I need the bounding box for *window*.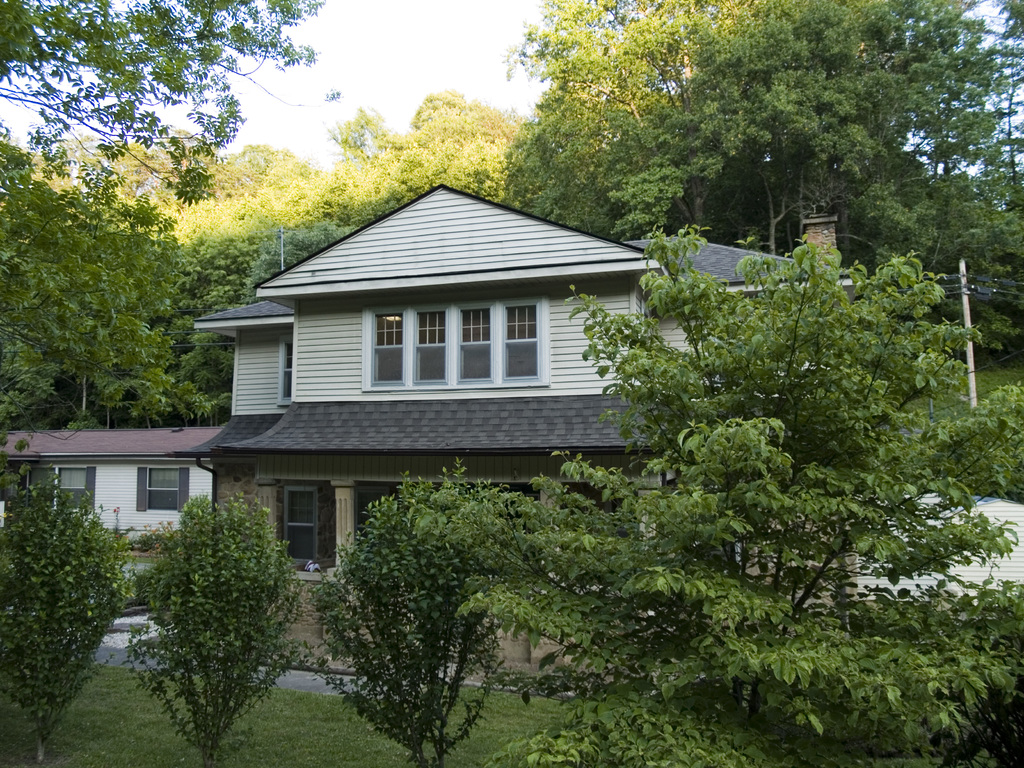
Here it is: <box>134,466,198,512</box>.
